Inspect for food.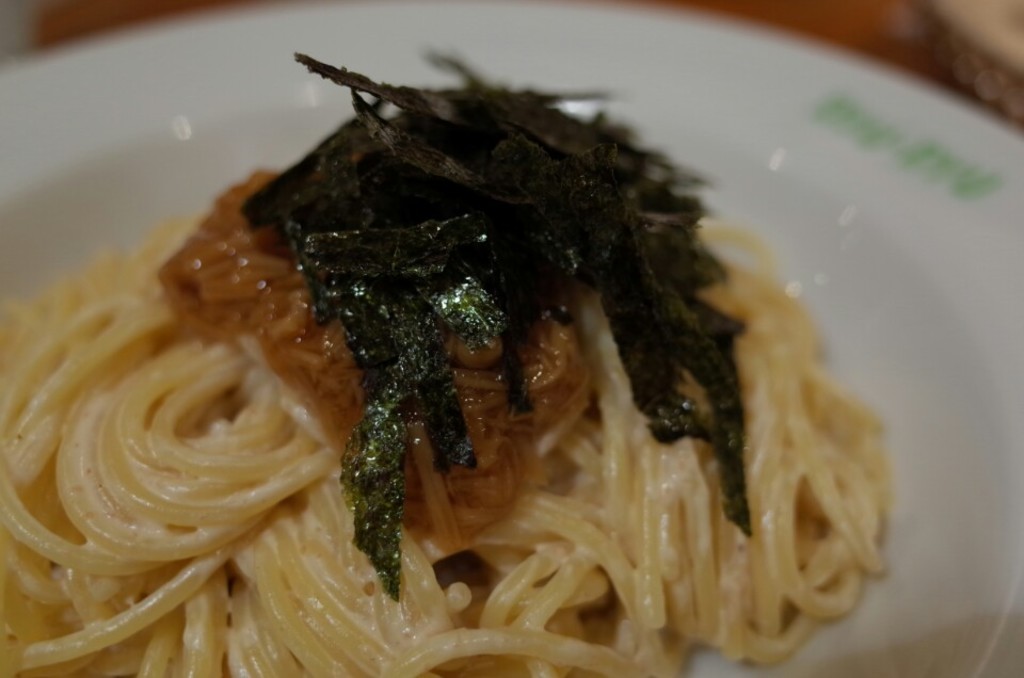
Inspection: pyautogui.locateOnScreen(31, 47, 881, 664).
